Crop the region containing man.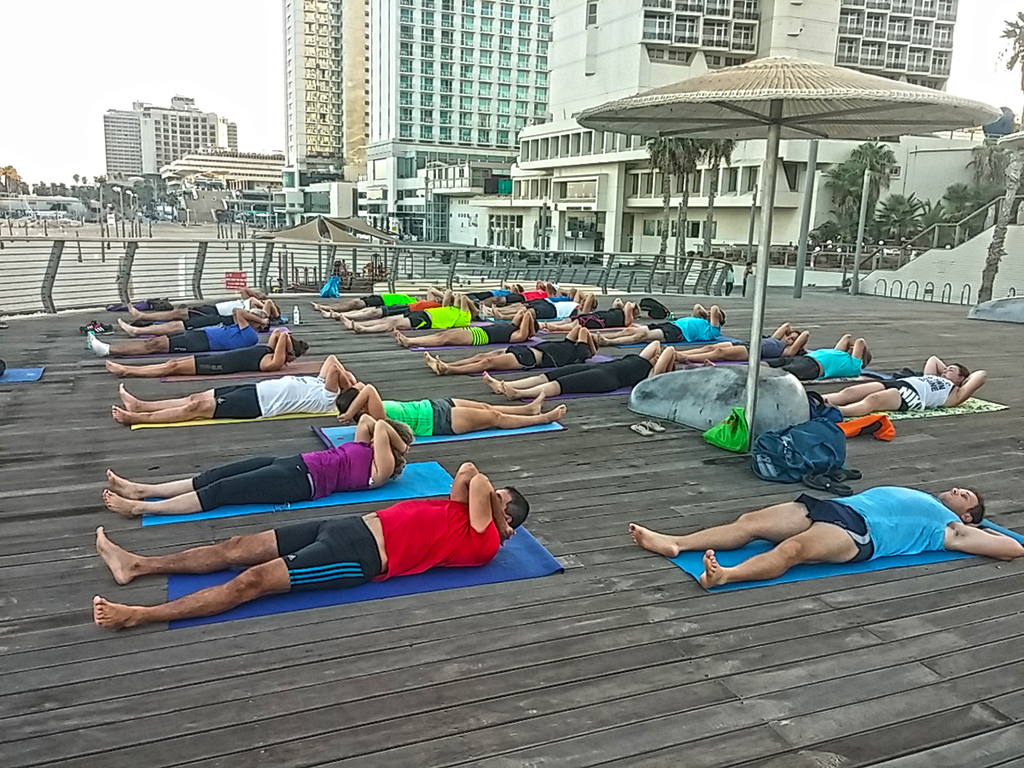
Crop region: [x1=128, y1=286, x2=265, y2=317].
